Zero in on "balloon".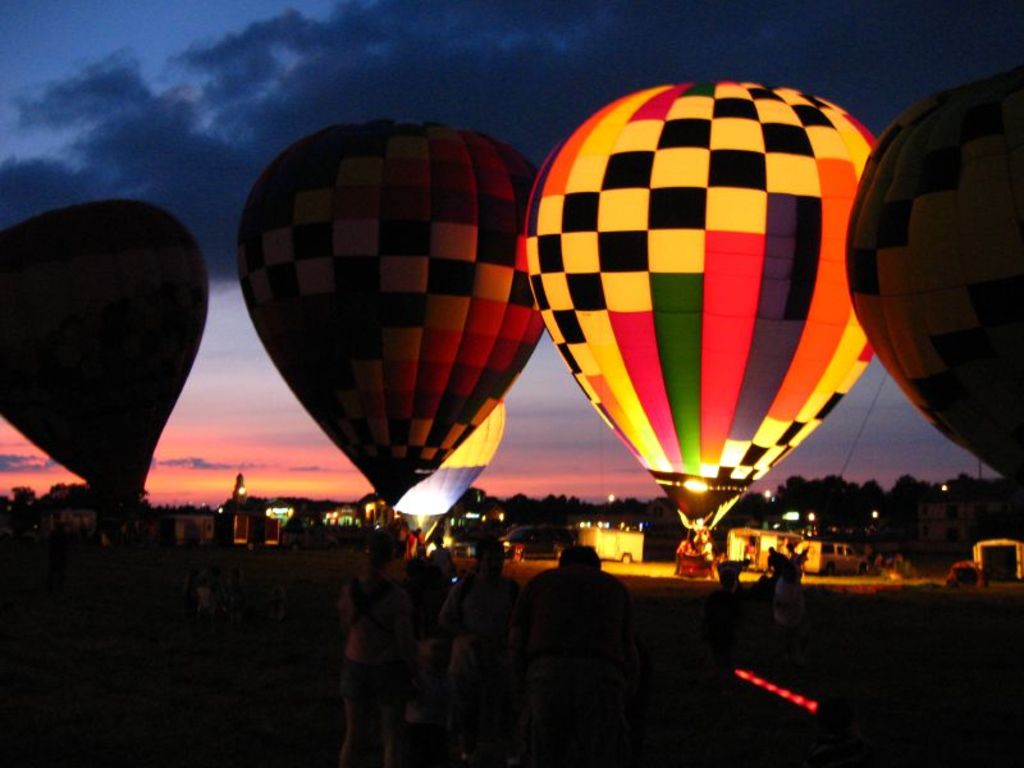
Zeroed in: 0:198:211:492.
